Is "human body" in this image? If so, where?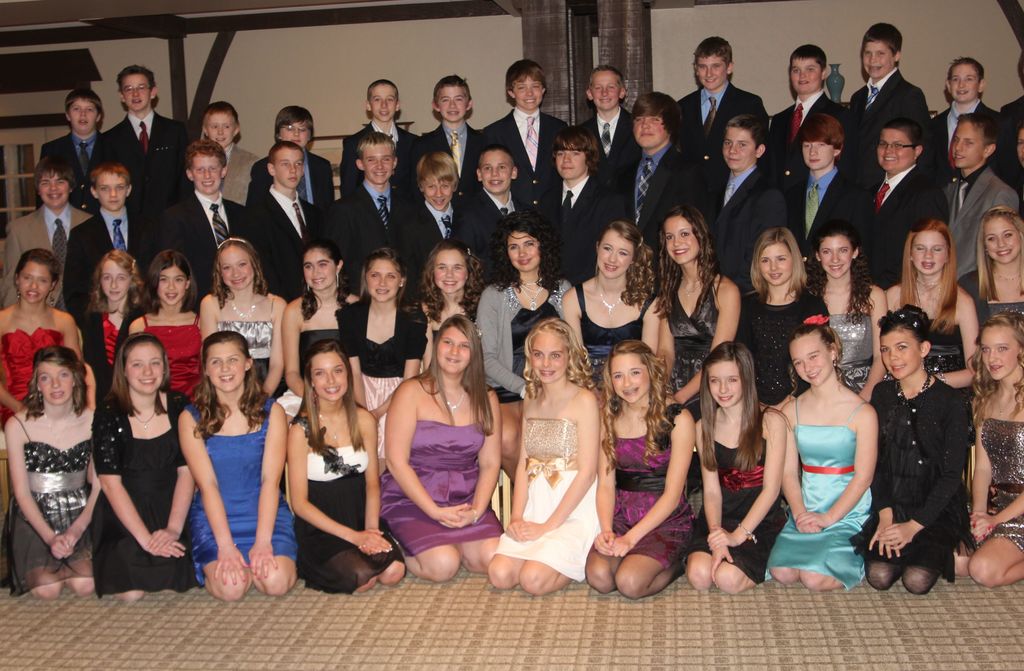
Yes, at bbox=(282, 347, 382, 592).
